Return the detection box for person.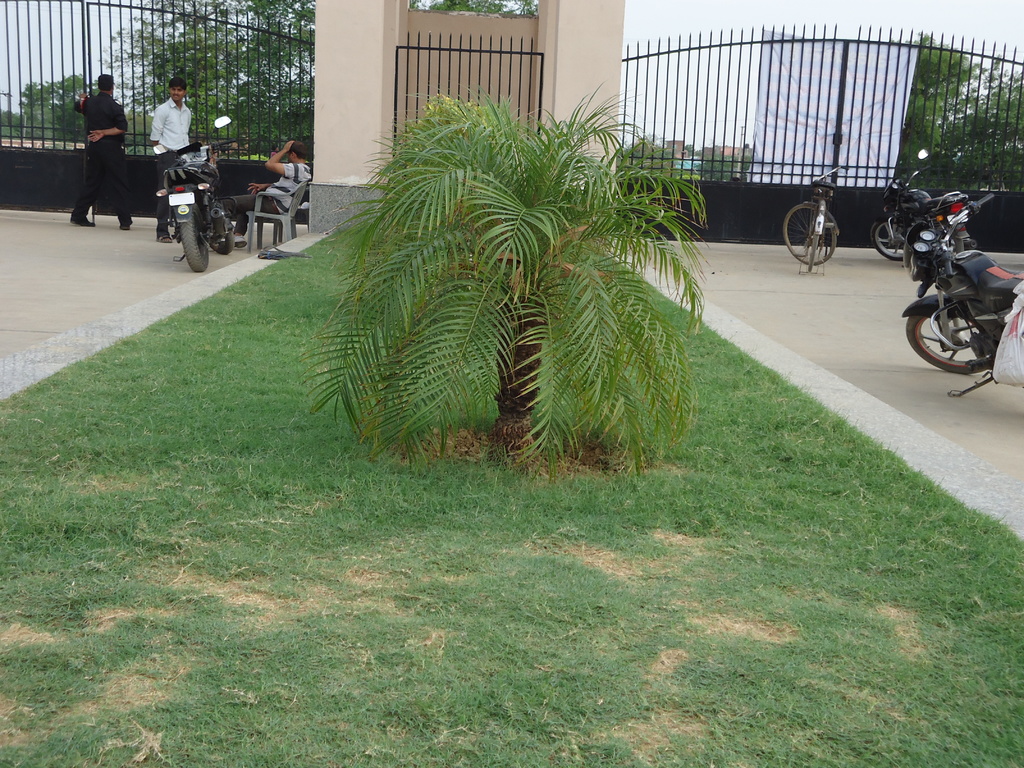
<region>222, 138, 316, 250</region>.
